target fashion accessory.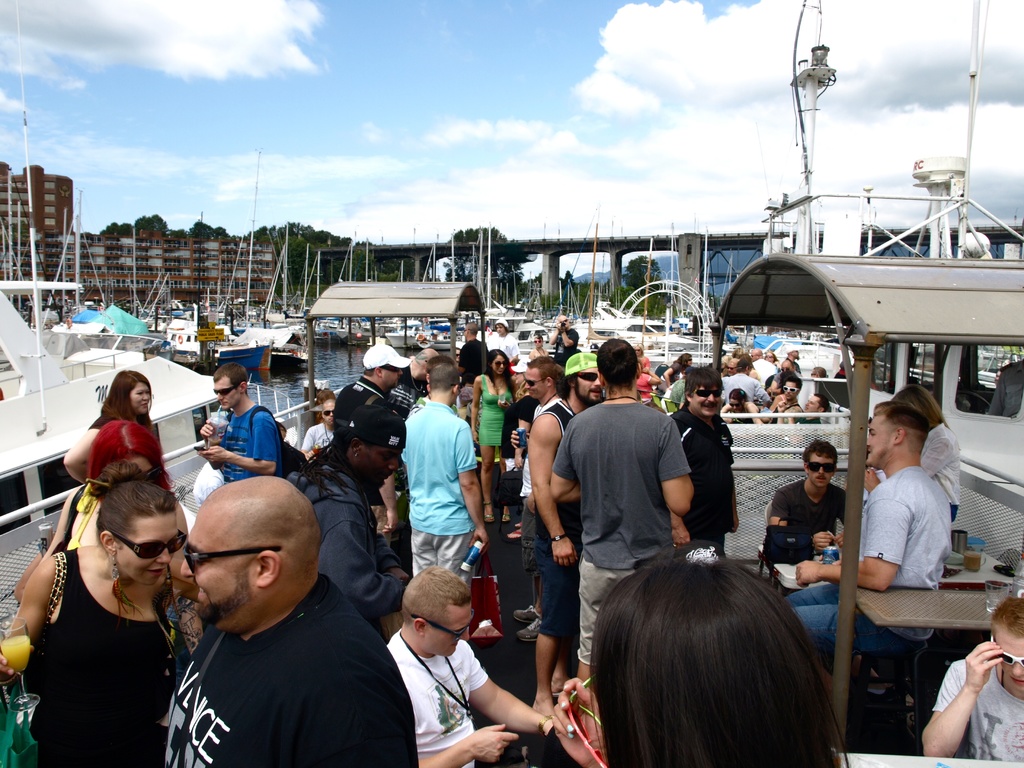
Target region: x1=569, y1=733, x2=574, y2=739.
